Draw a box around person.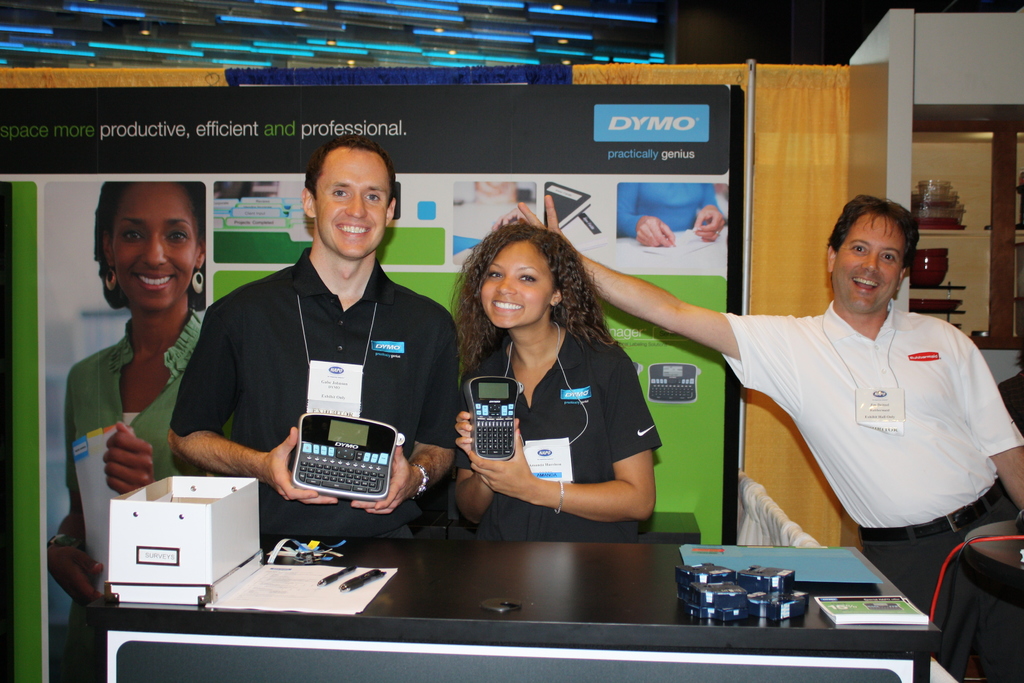
rect(519, 192, 1023, 682).
